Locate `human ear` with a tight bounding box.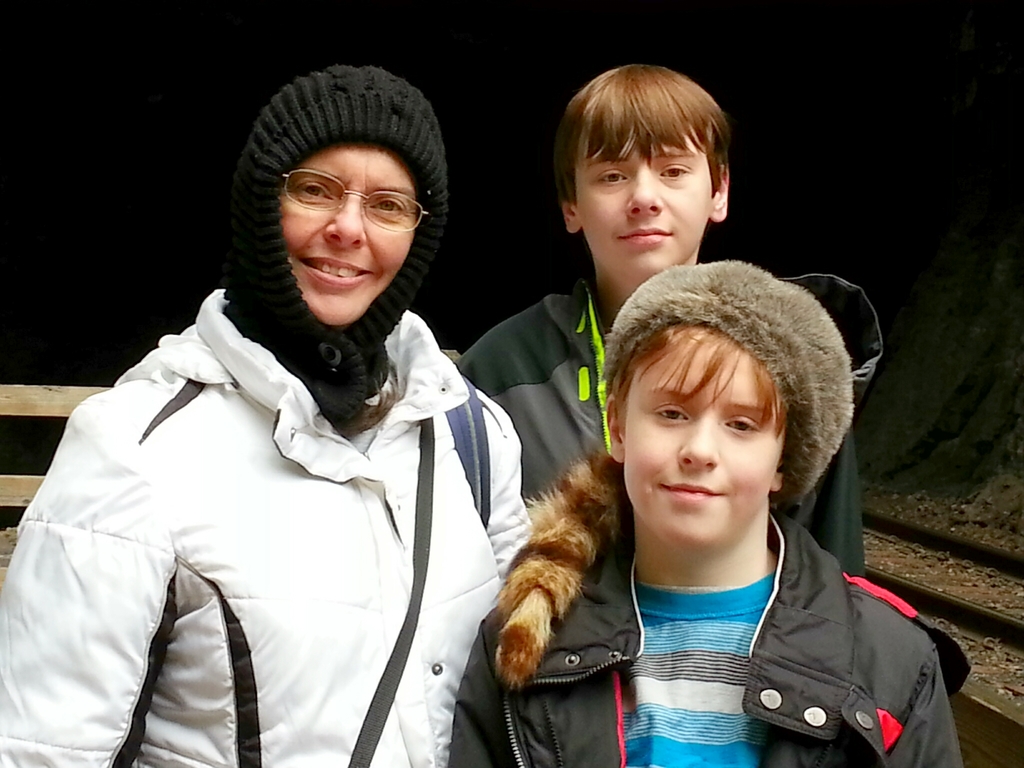
{"left": 707, "top": 163, "right": 730, "bottom": 221}.
